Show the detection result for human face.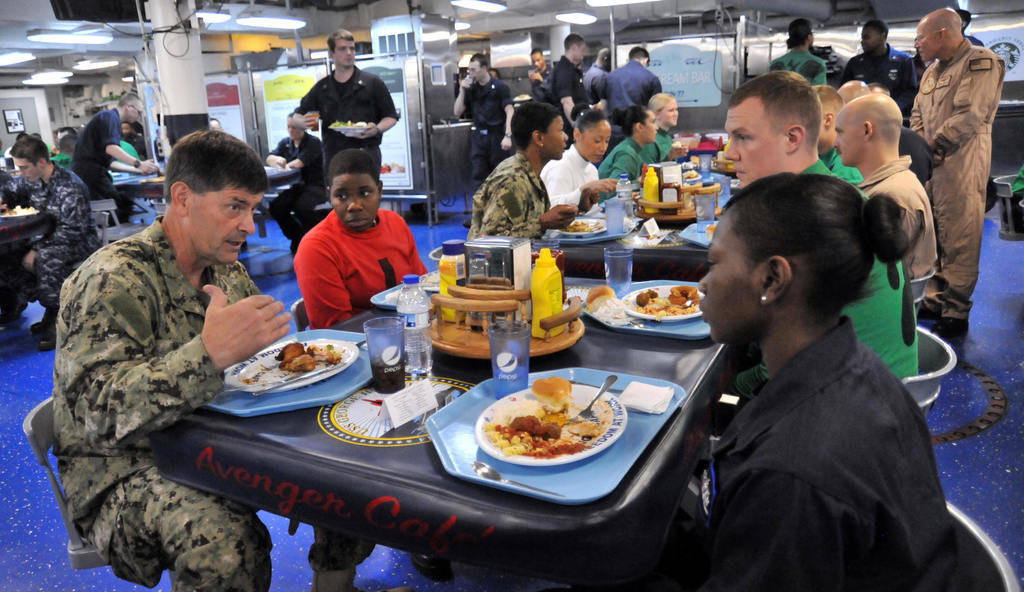
[14,159,39,180].
